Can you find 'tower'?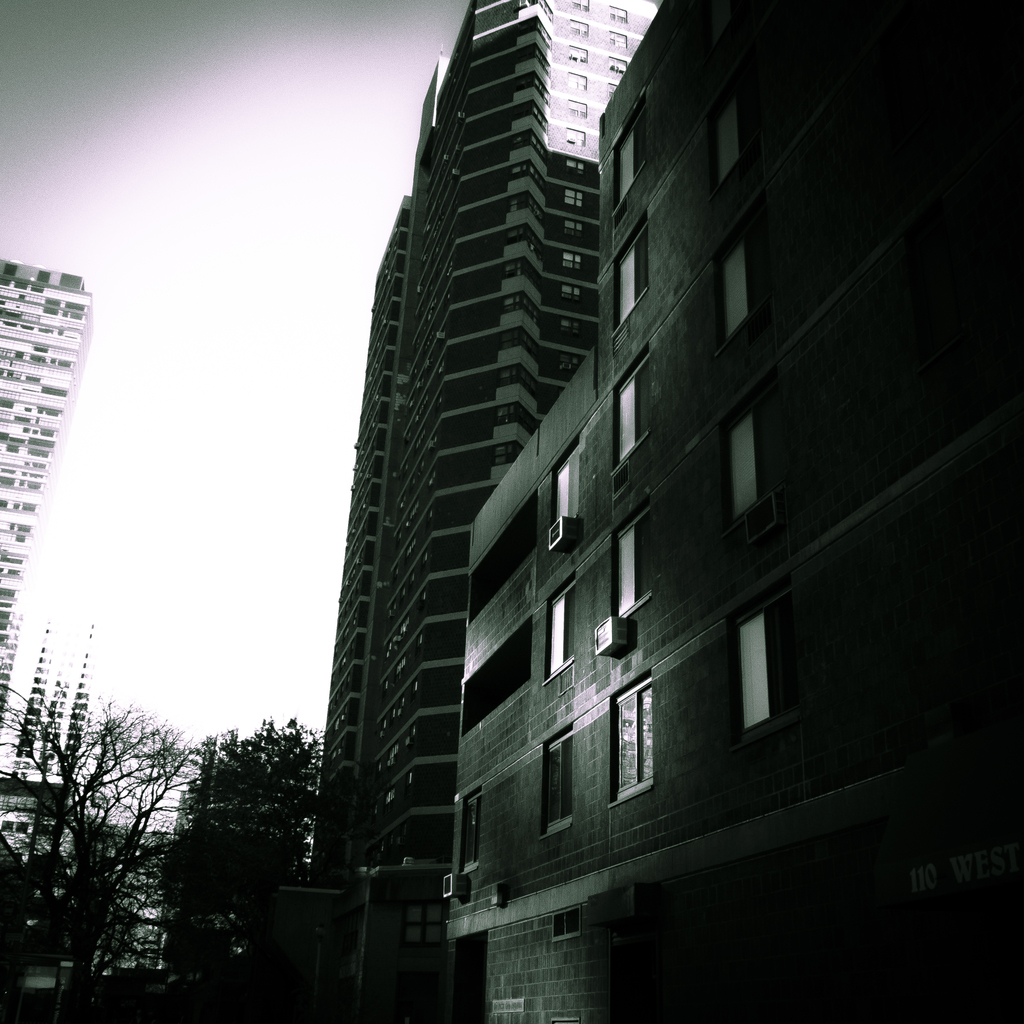
Yes, bounding box: [282,0,638,871].
